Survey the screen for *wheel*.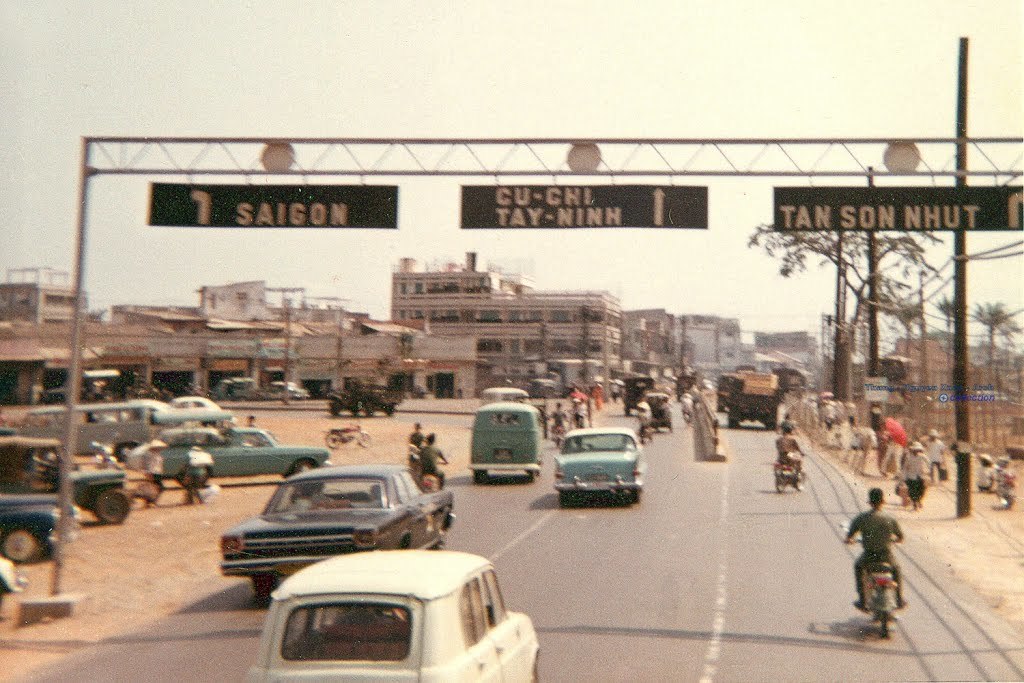
Survey found: <region>795, 467, 806, 490</region>.
